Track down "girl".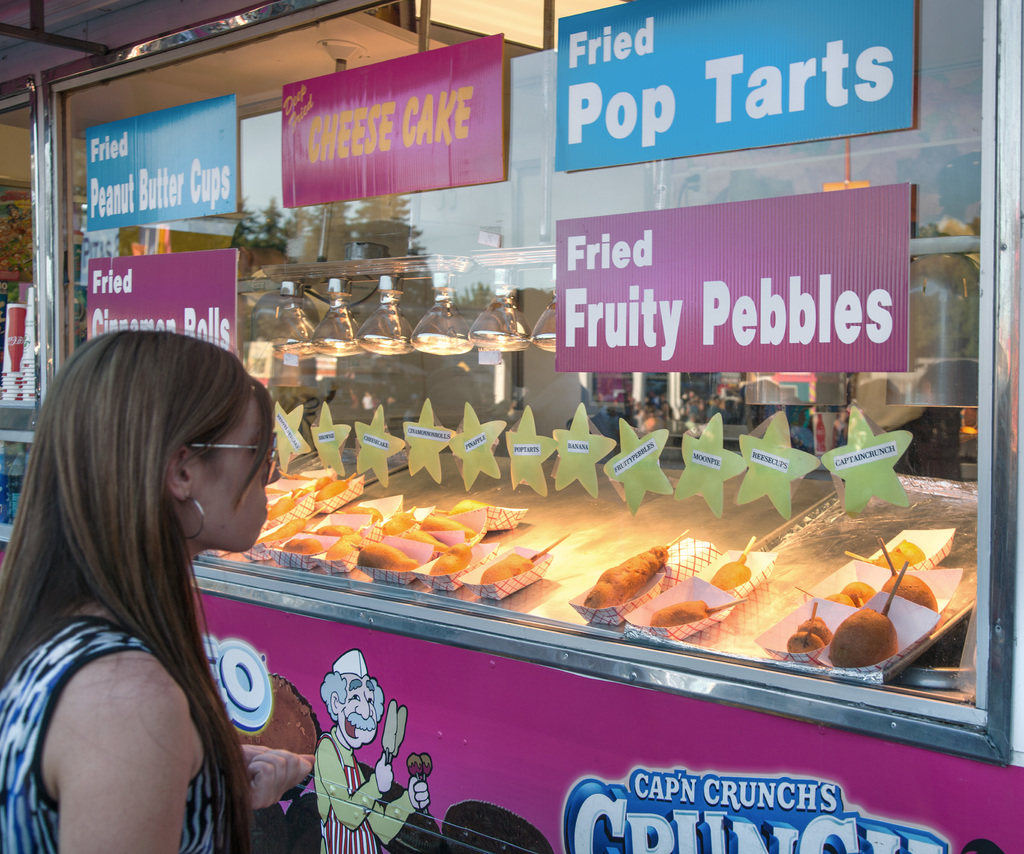
Tracked to {"left": 0, "top": 326, "right": 280, "bottom": 853}.
